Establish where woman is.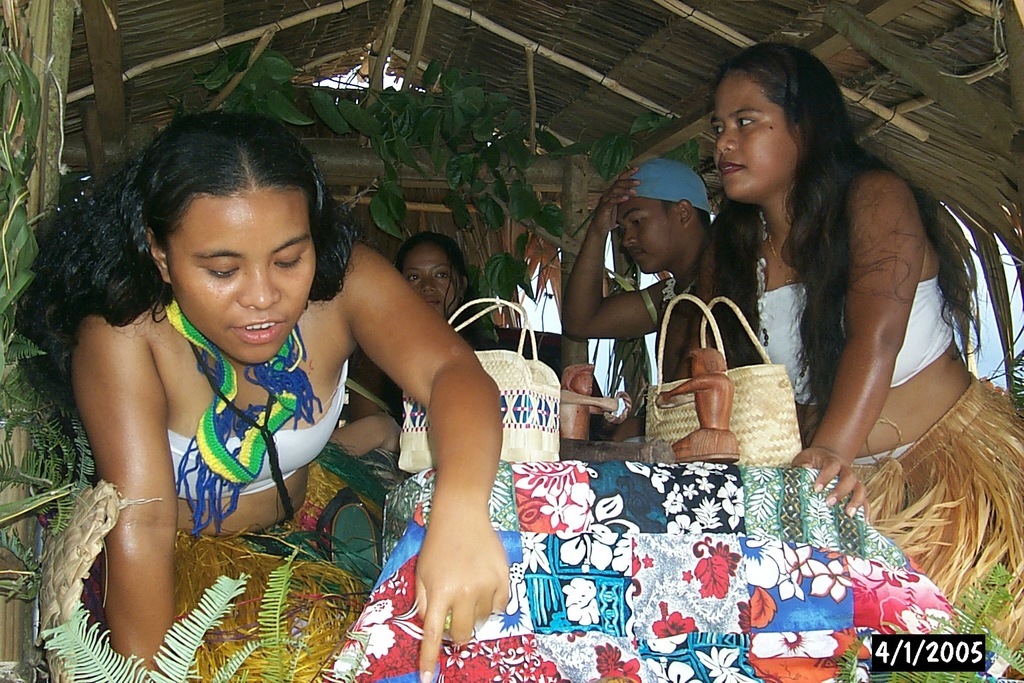
Established at 59,110,507,682.
